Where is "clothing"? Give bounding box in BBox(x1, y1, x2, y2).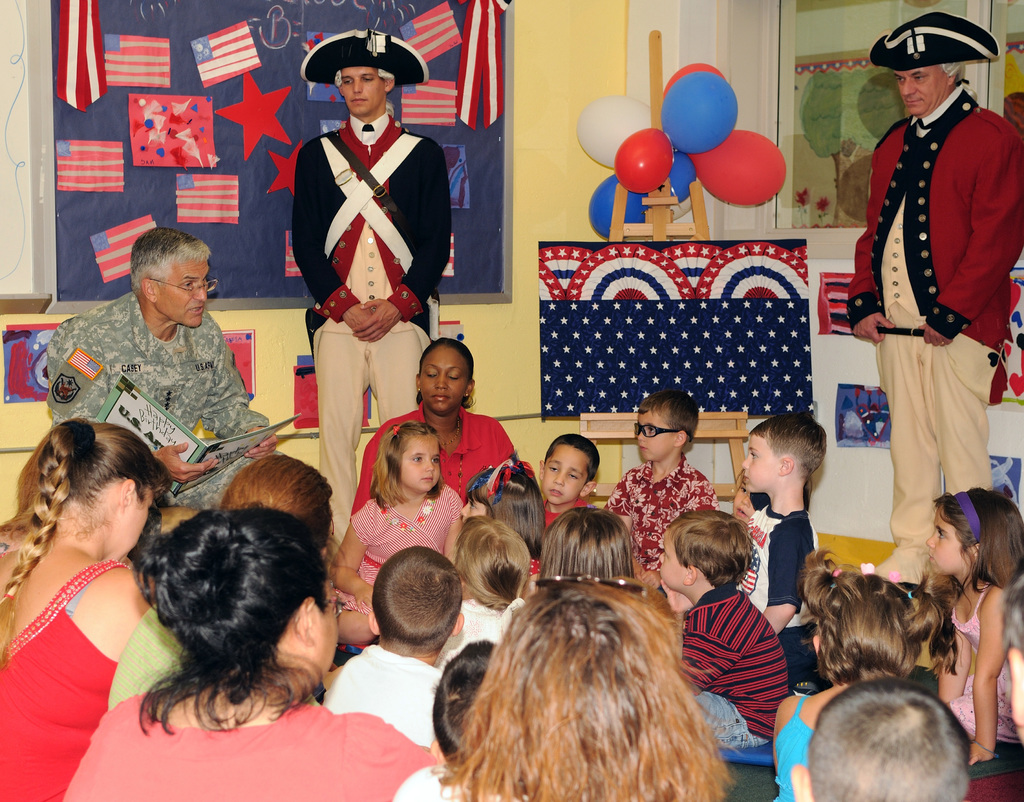
BBox(746, 491, 821, 698).
